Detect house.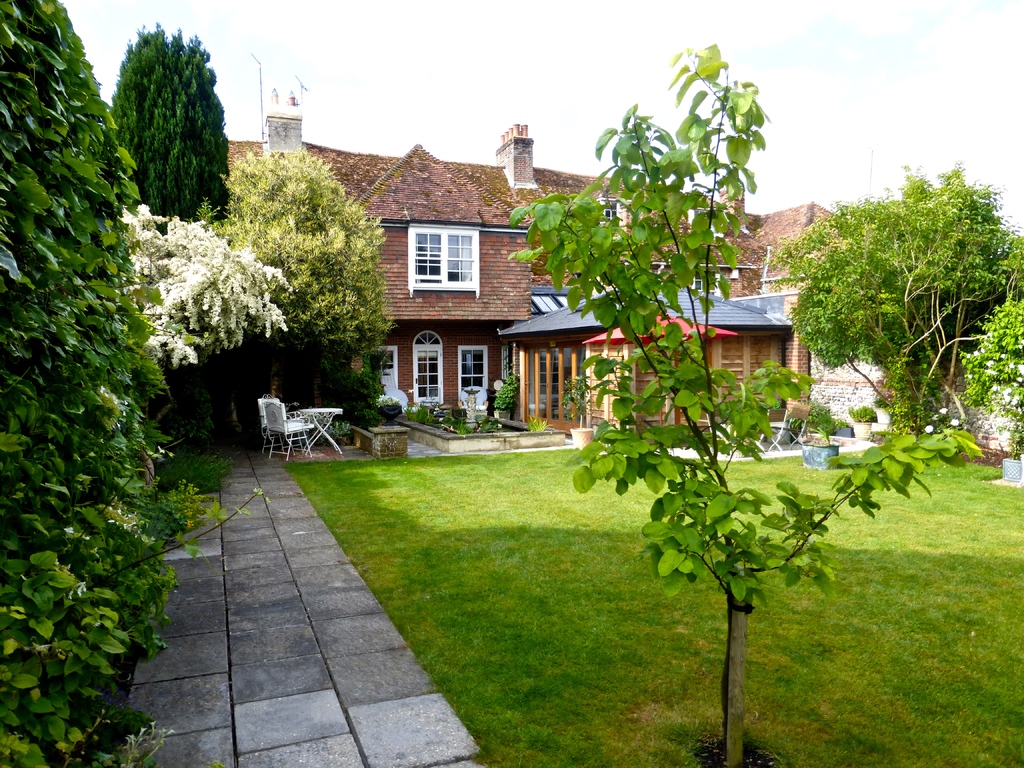
Detected at select_region(227, 84, 860, 437).
